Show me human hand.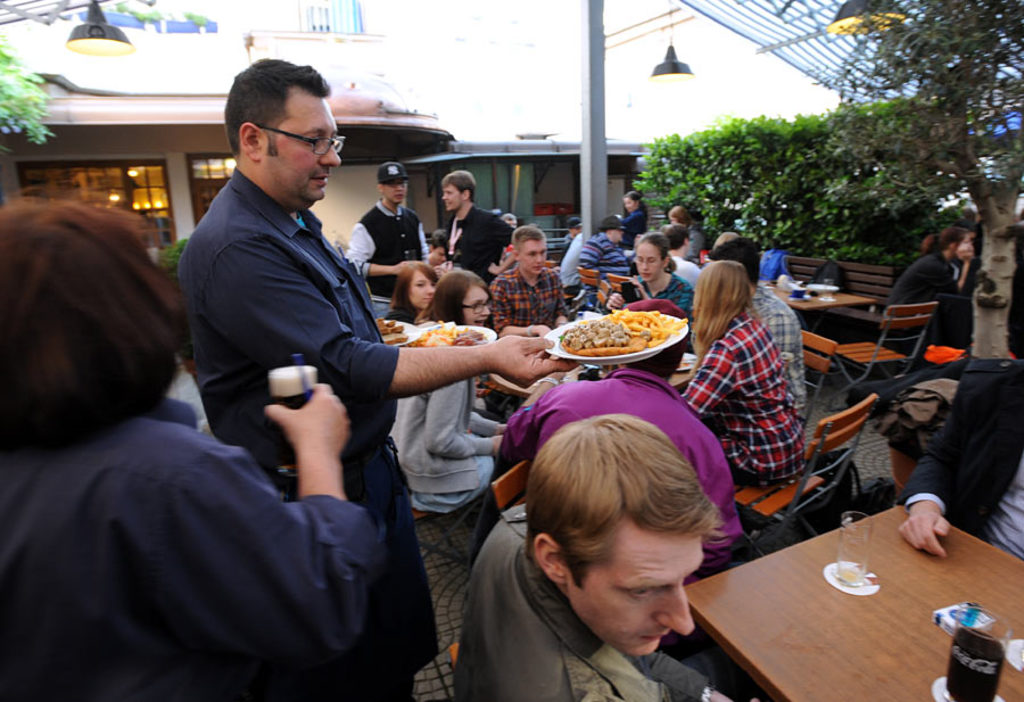
human hand is here: {"left": 488, "top": 264, "right": 503, "bottom": 280}.
